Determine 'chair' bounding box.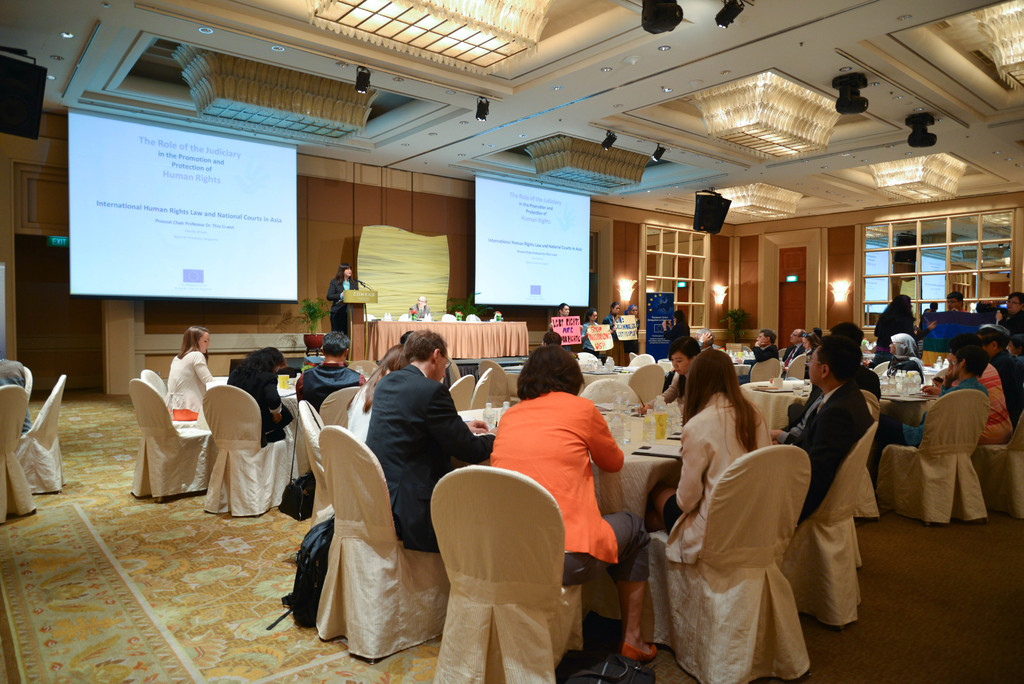
Determined: box(396, 314, 413, 322).
